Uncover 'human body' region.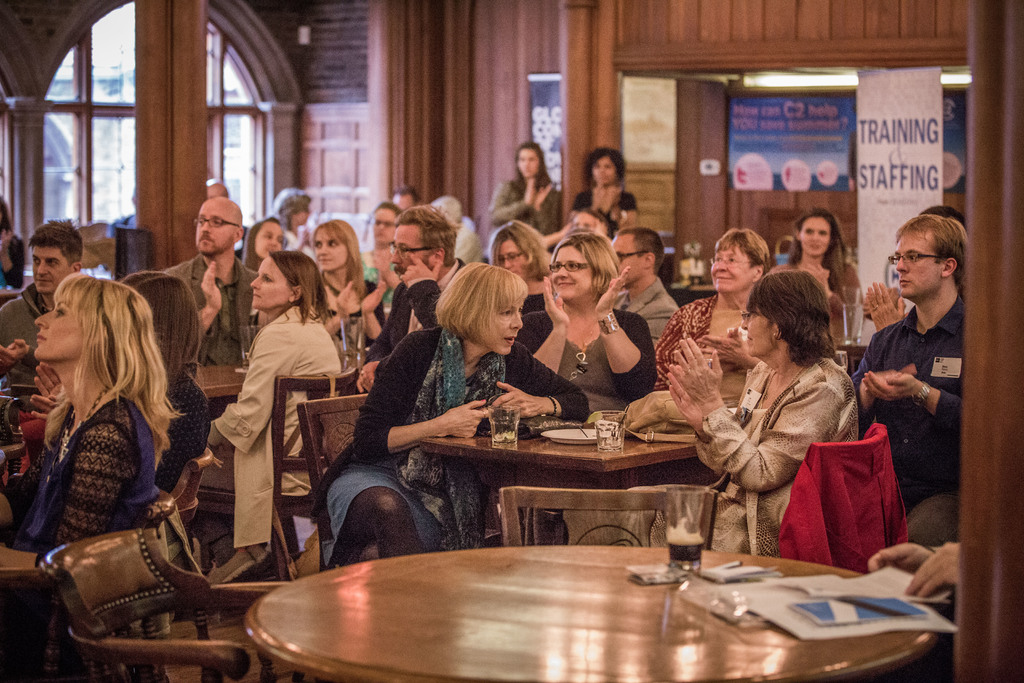
Uncovered: <region>774, 208, 867, 361</region>.
